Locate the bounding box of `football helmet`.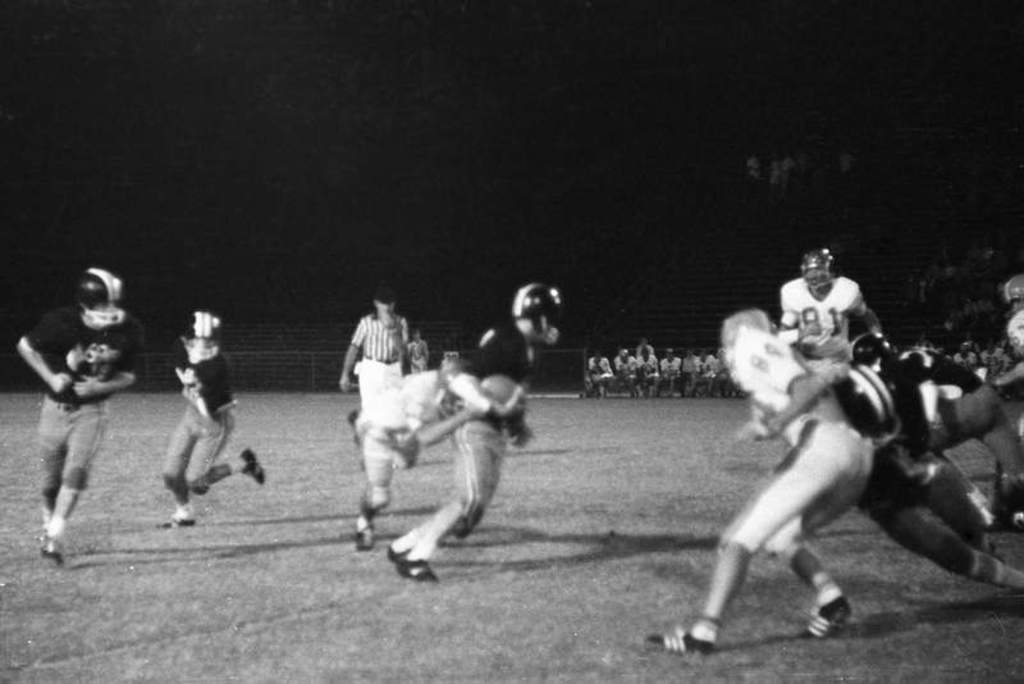
Bounding box: box=[503, 278, 562, 348].
